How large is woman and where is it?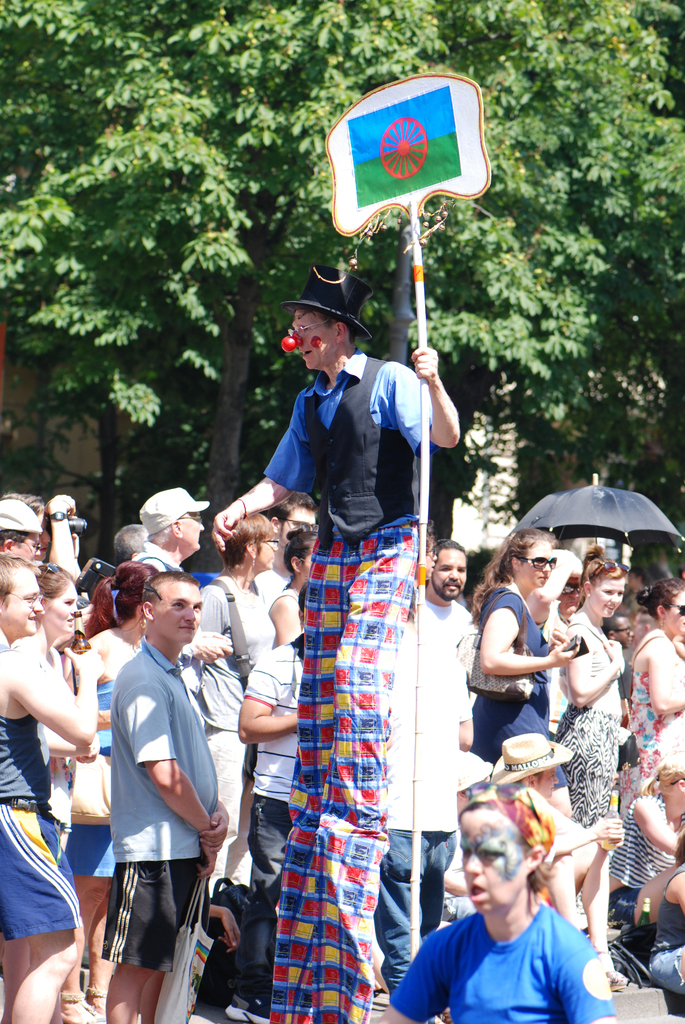
Bounding box: left=466, top=525, right=592, bottom=940.
